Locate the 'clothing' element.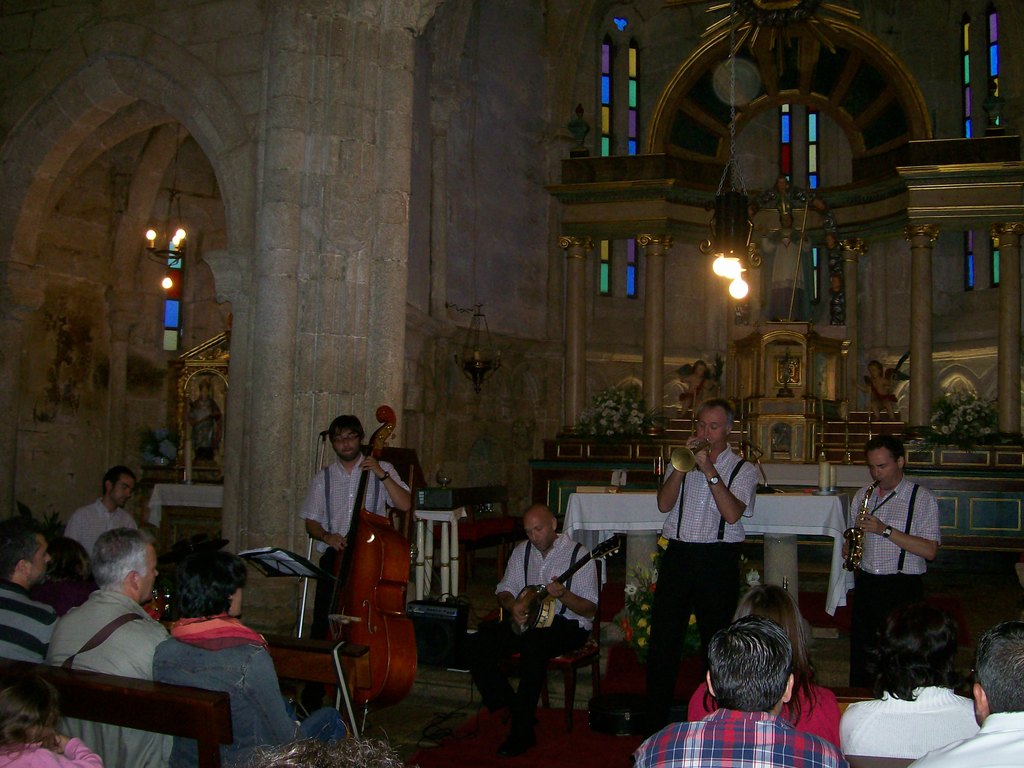
Element bbox: bbox=[837, 684, 982, 763].
